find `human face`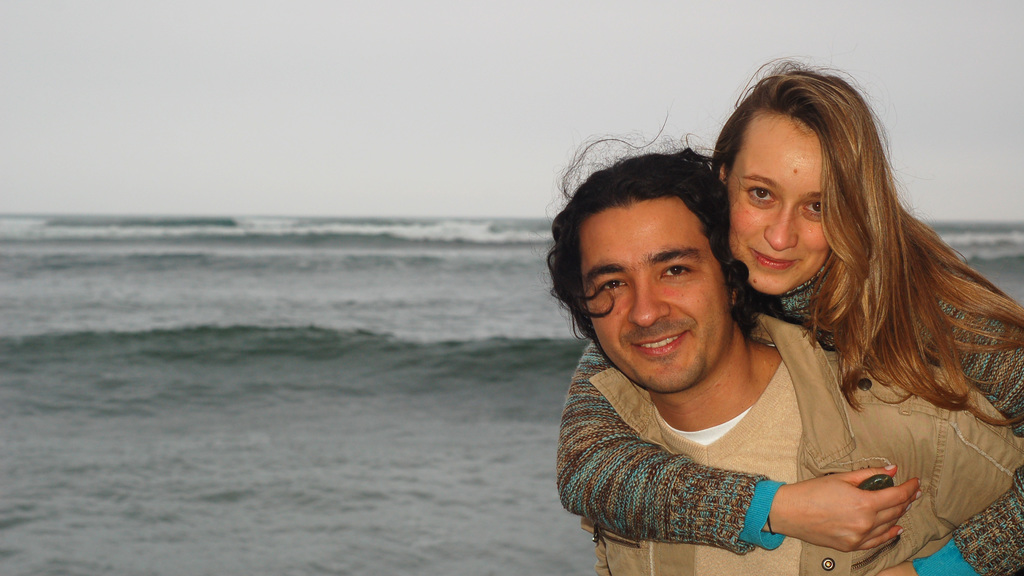
(left=575, top=198, right=731, bottom=388)
